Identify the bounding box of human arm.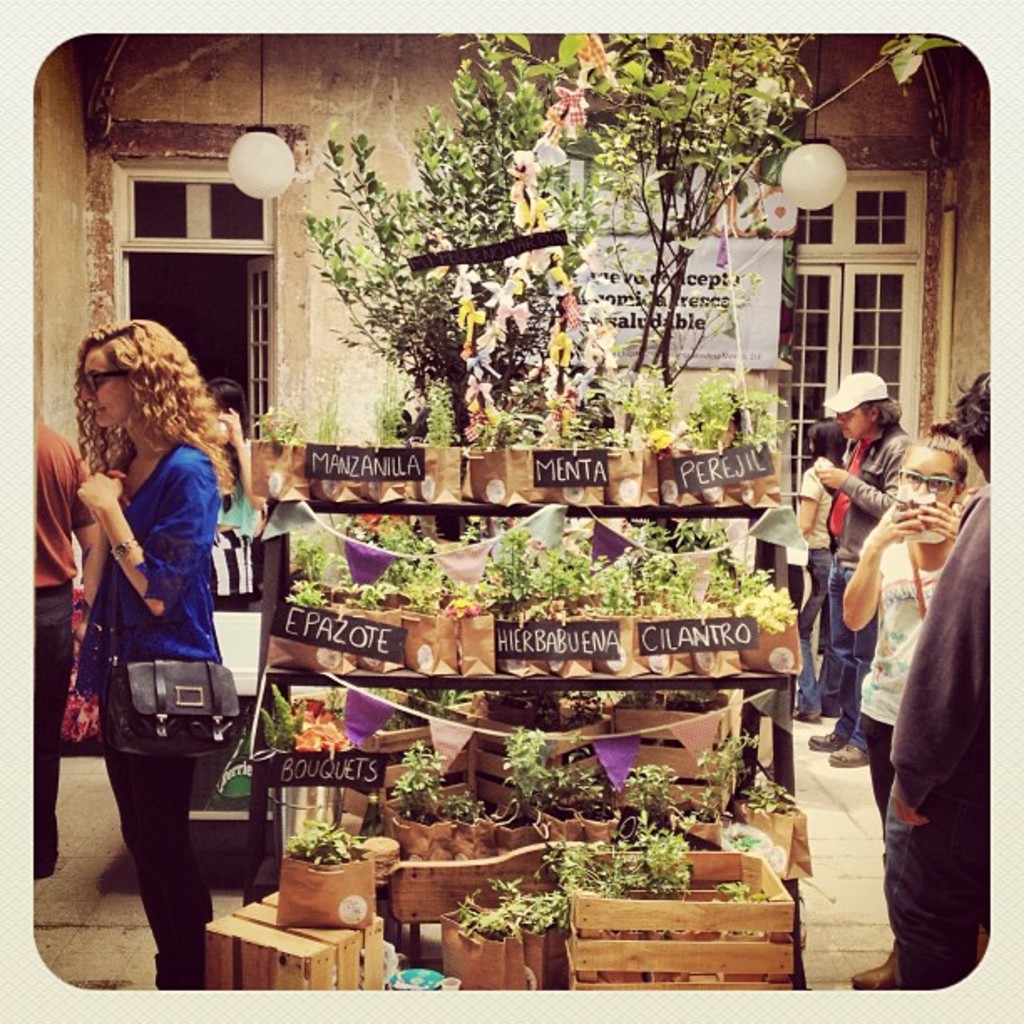
(left=917, top=497, right=959, bottom=542).
